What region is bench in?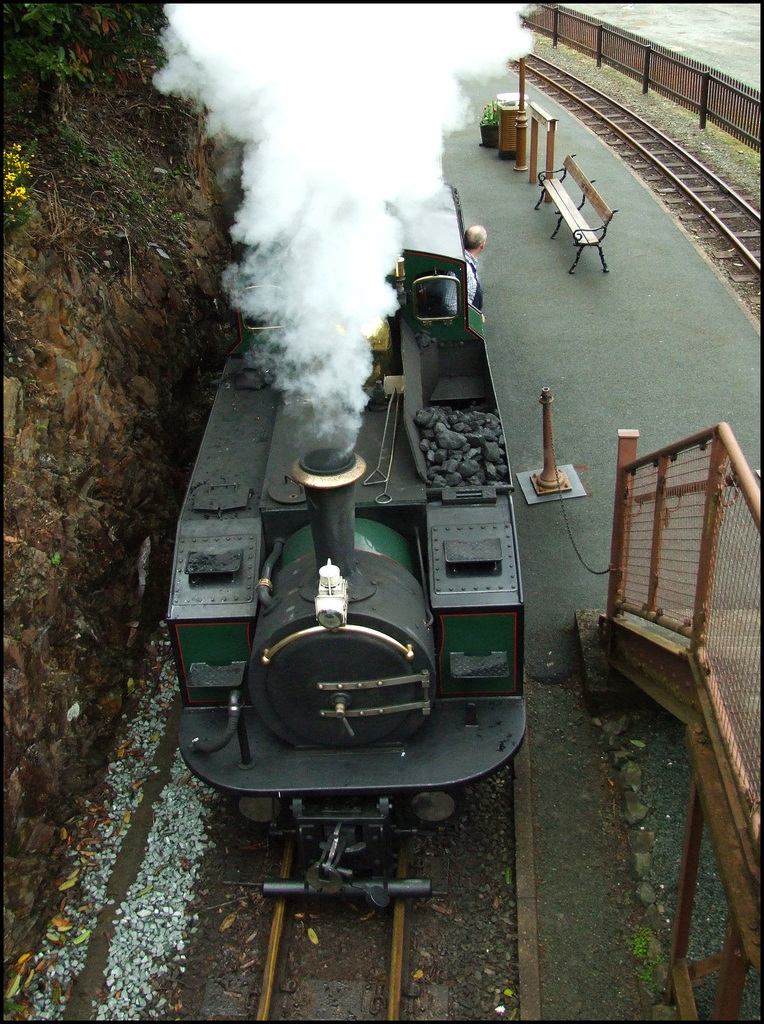
pyautogui.locateOnScreen(533, 154, 619, 273).
